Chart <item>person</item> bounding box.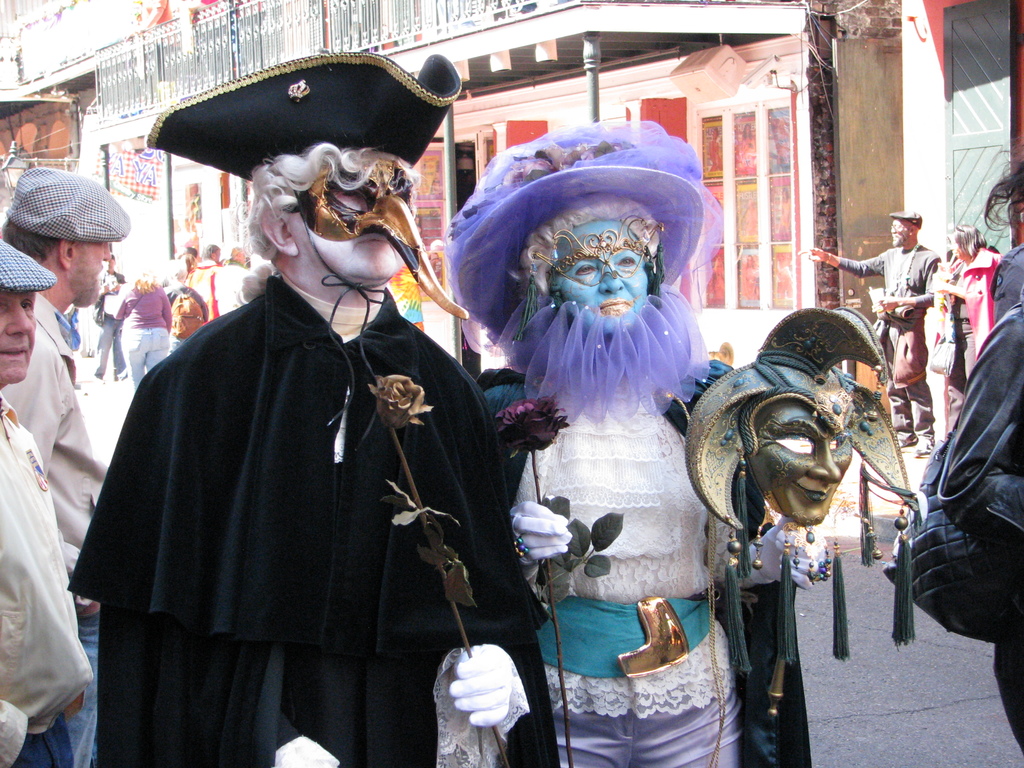
Charted: 927/219/1009/403.
